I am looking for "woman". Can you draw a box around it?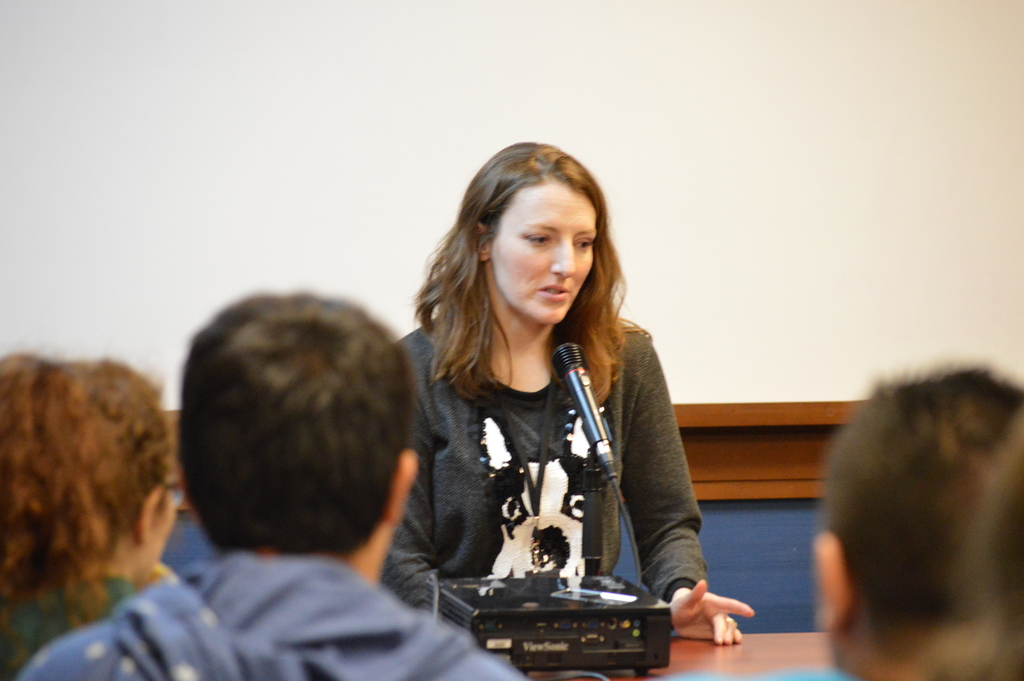
Sure, the bounding box is (x1=402, y1=137, x2=760, y2=646).
